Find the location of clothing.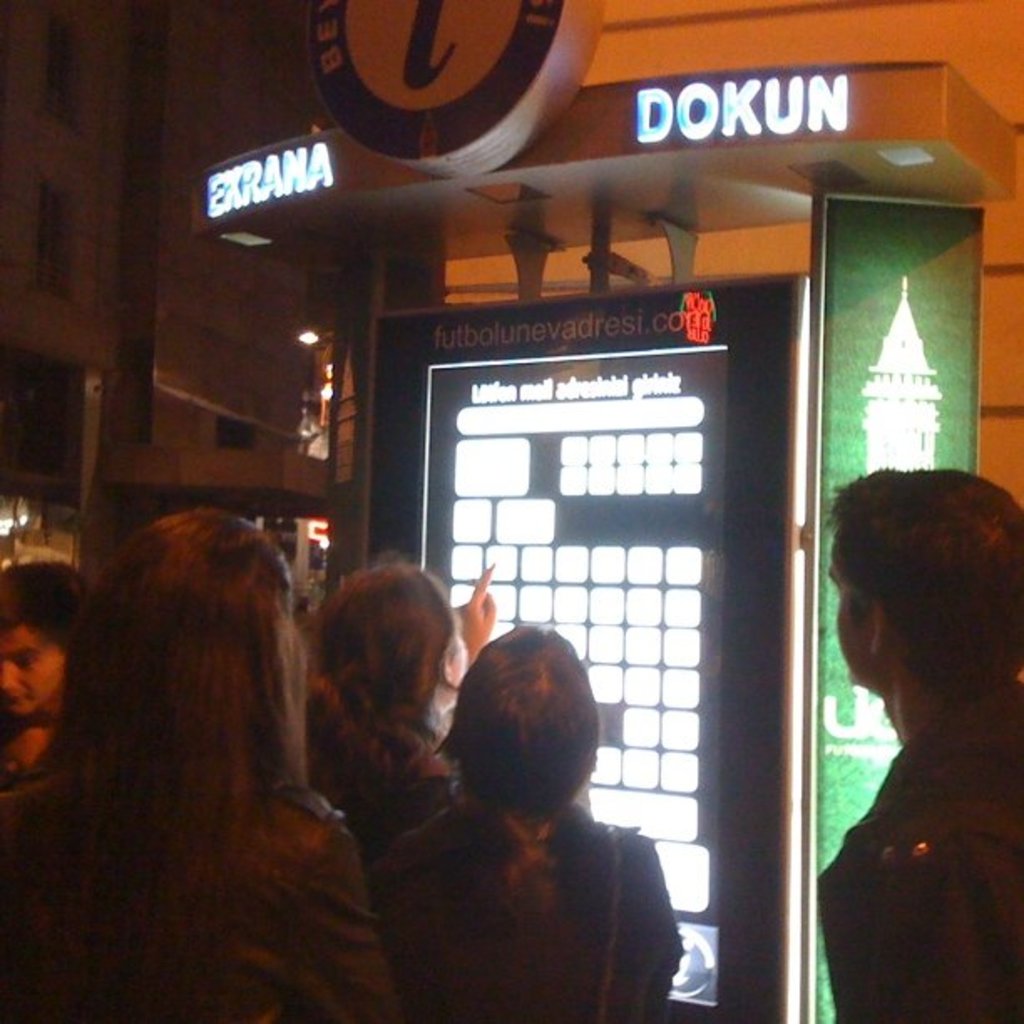
Location: Rect(0, 776, 405, 1022).
